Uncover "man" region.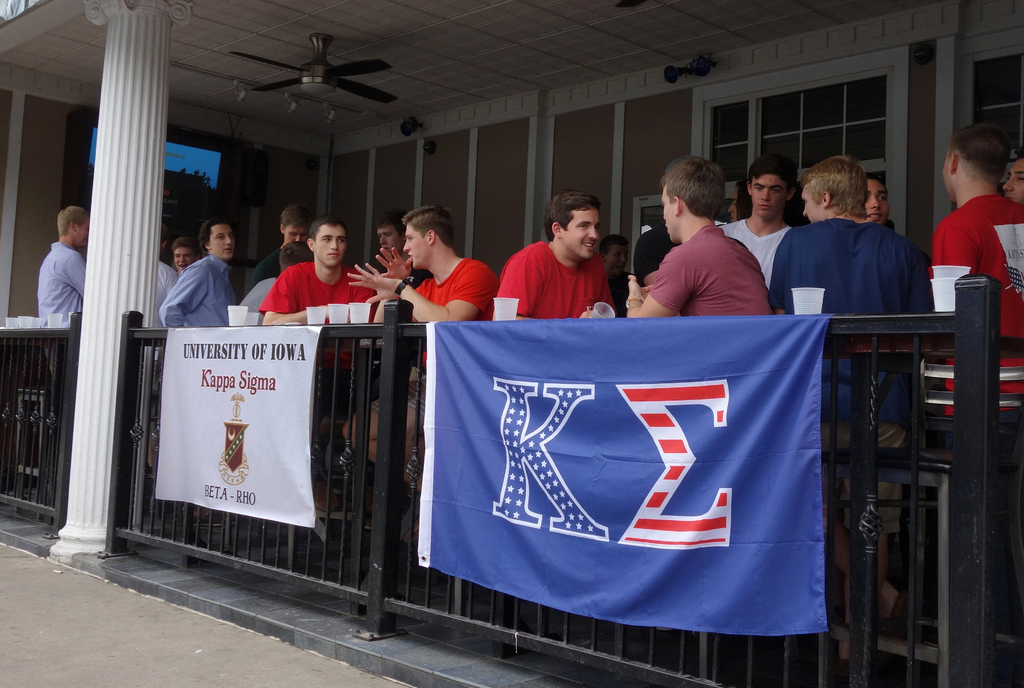
Uncovered: <bbox>495, 197, 631, 325</bbox>.
